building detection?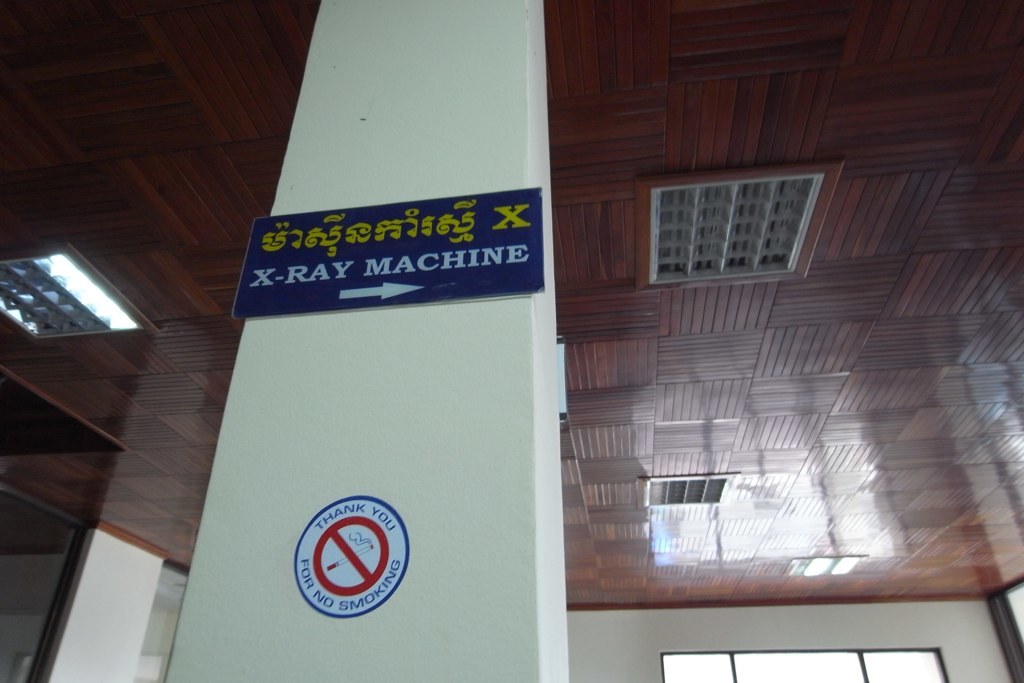
x1=0 y1=0 x2=1023 y2=682
